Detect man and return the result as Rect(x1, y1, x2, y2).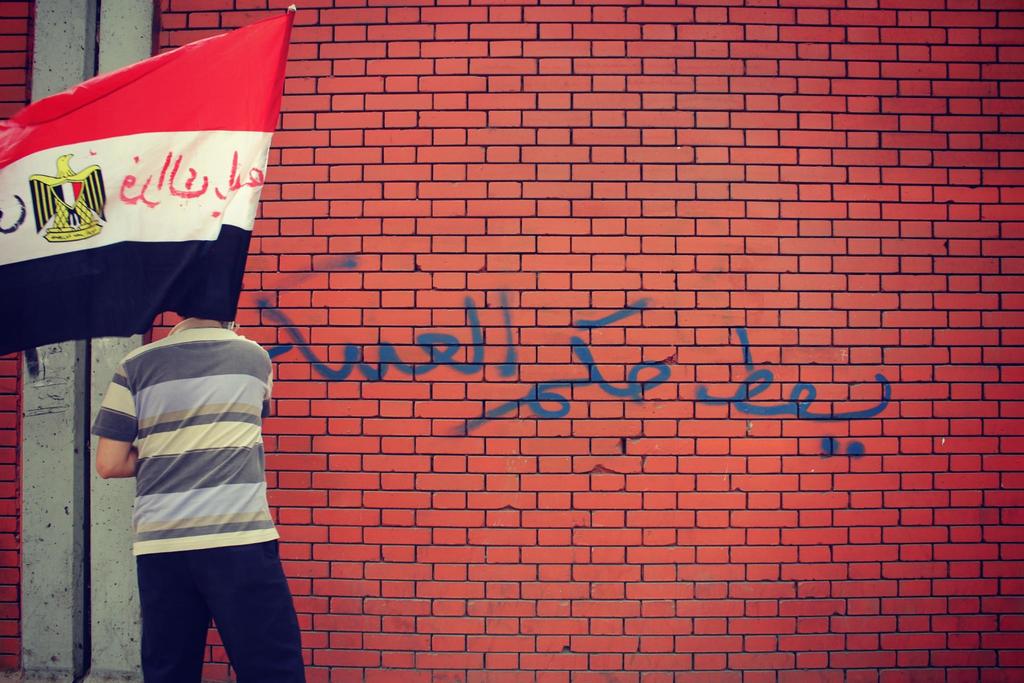
Rect(89, 313, 305, 682).
